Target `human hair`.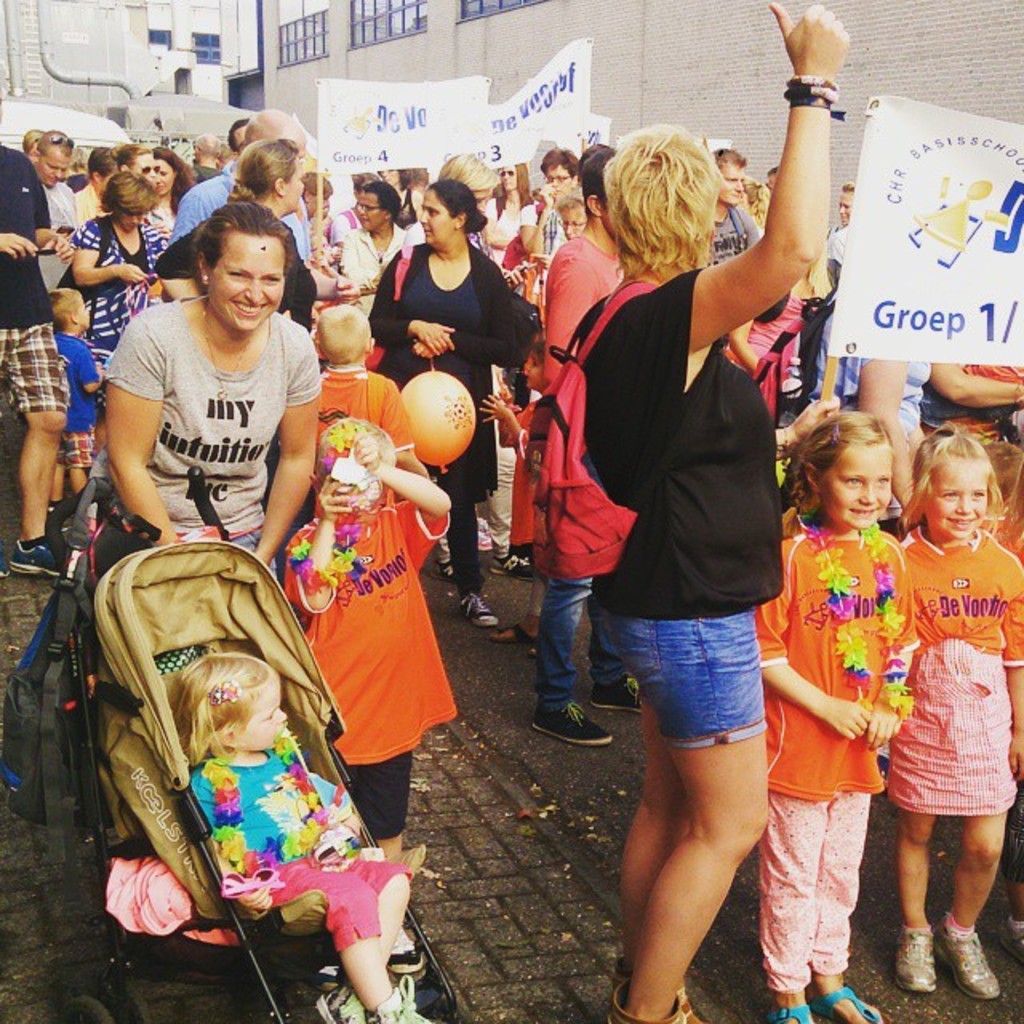
Target region: l=835, t=182, r=853, b=195.
